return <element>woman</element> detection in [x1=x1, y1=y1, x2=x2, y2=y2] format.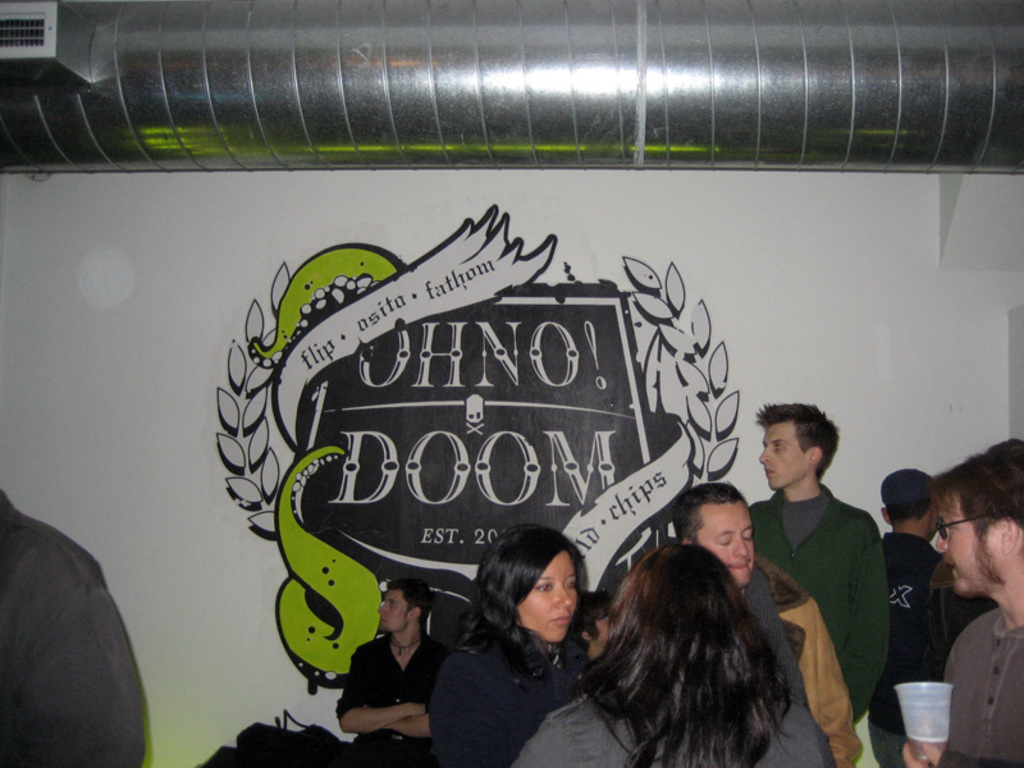
[x1=515, y1=541, x2=836, y2=767].
